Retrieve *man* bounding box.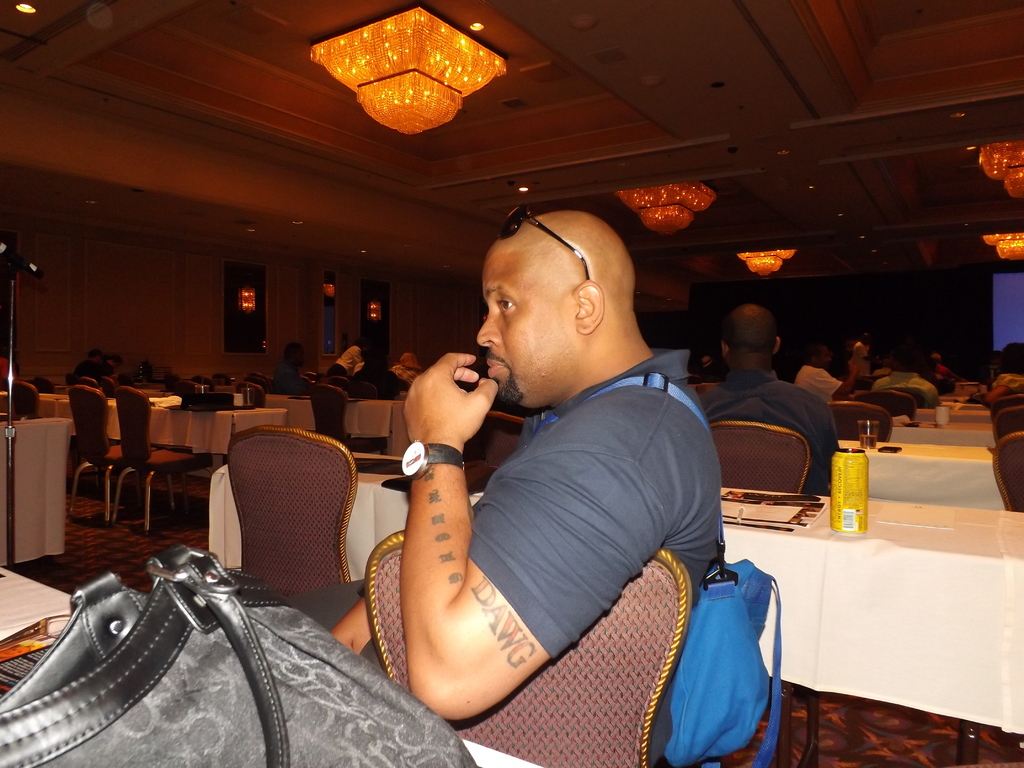
Bounding box: 994, 335, 1023, 396.
